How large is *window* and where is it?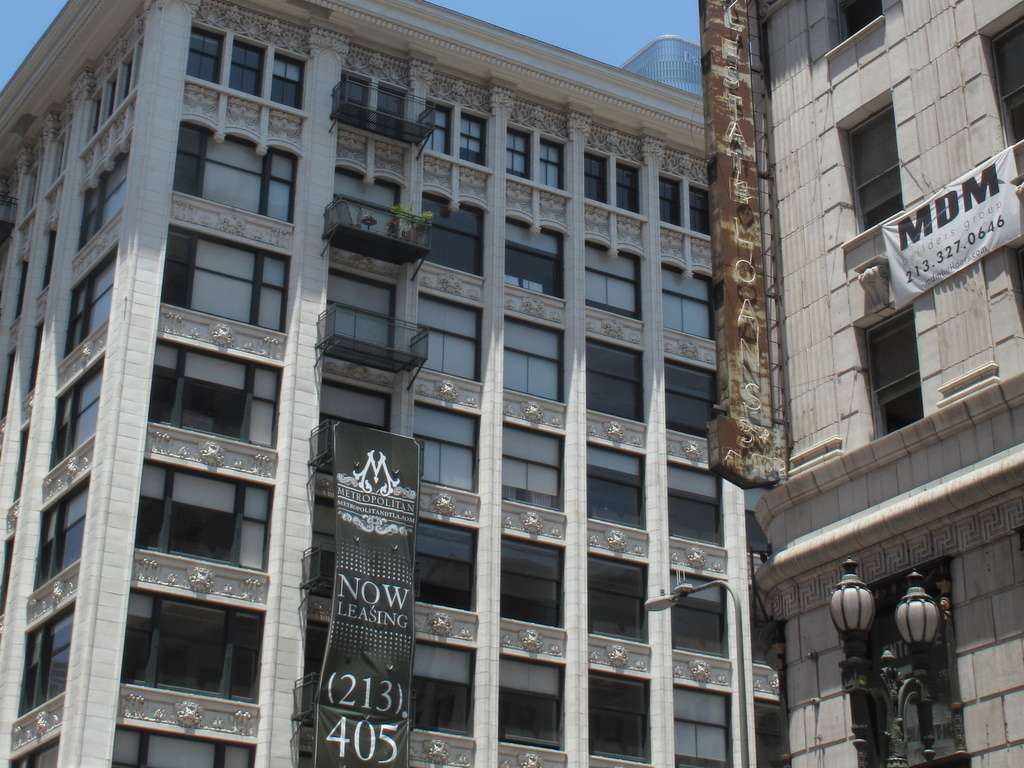
Bounding box: pyautogui.locateOnScreen(585, 327, 653, 424).
